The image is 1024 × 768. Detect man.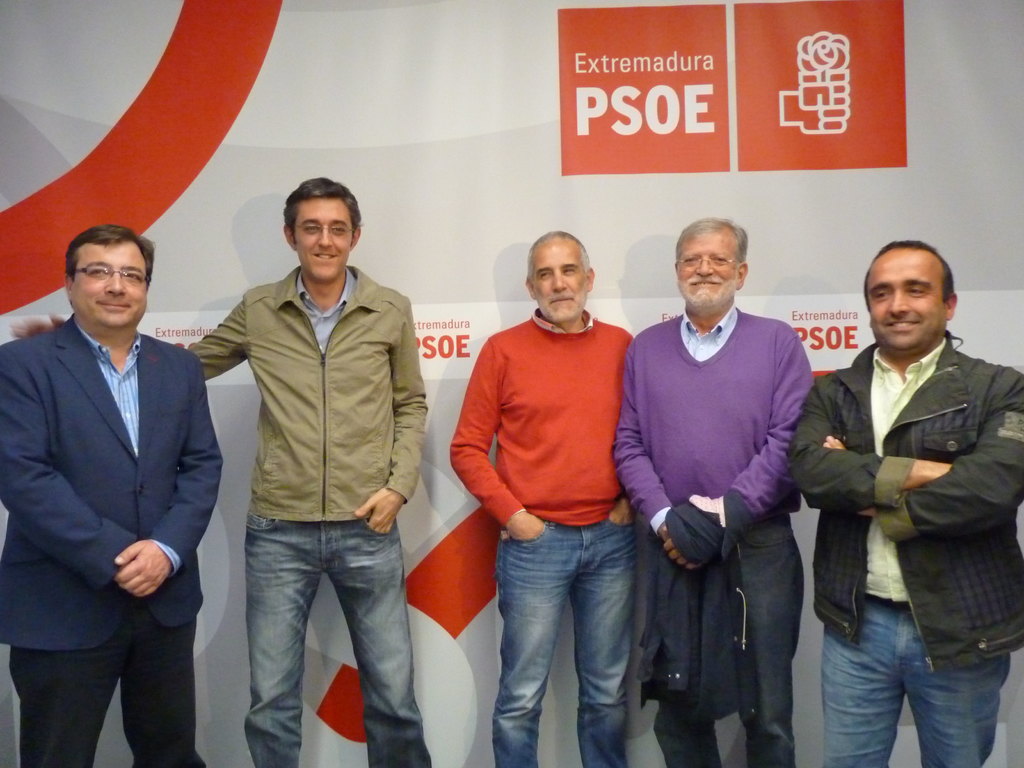
Detection: [x1=615, y1=216, x2=815, y2=767].
